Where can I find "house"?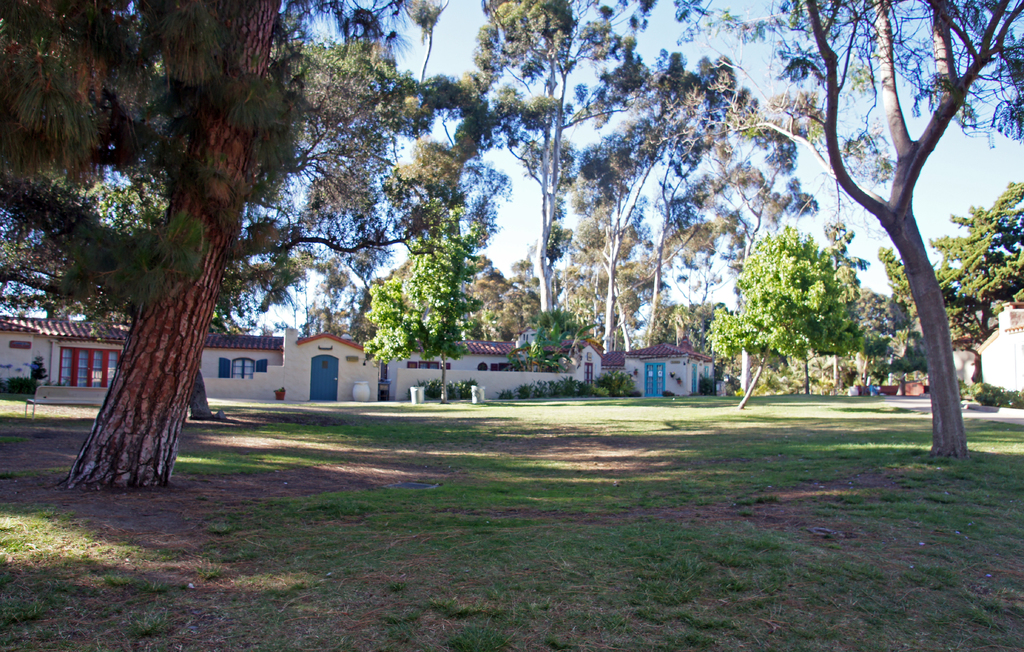
You can find it at box(383, 323, 504, 411).
